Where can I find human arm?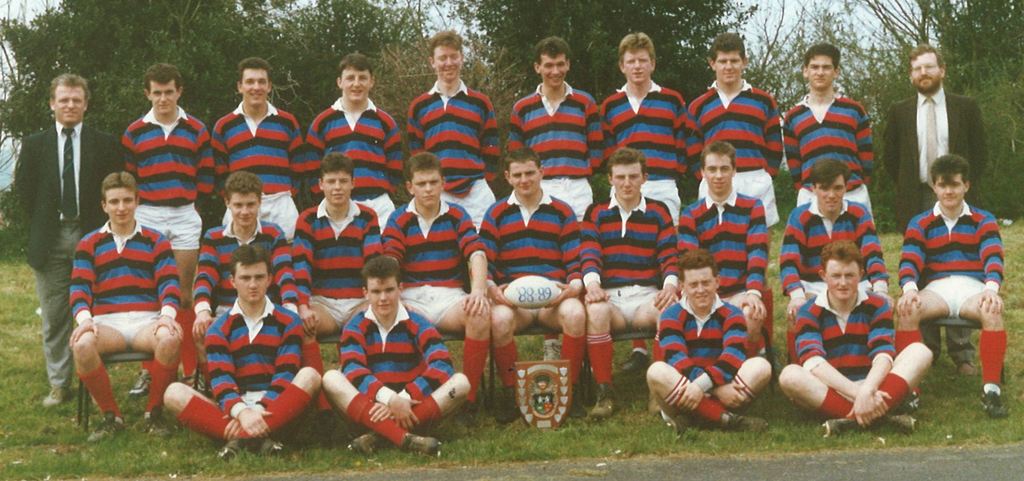
You can find it at [676, 303, 749, 412].
